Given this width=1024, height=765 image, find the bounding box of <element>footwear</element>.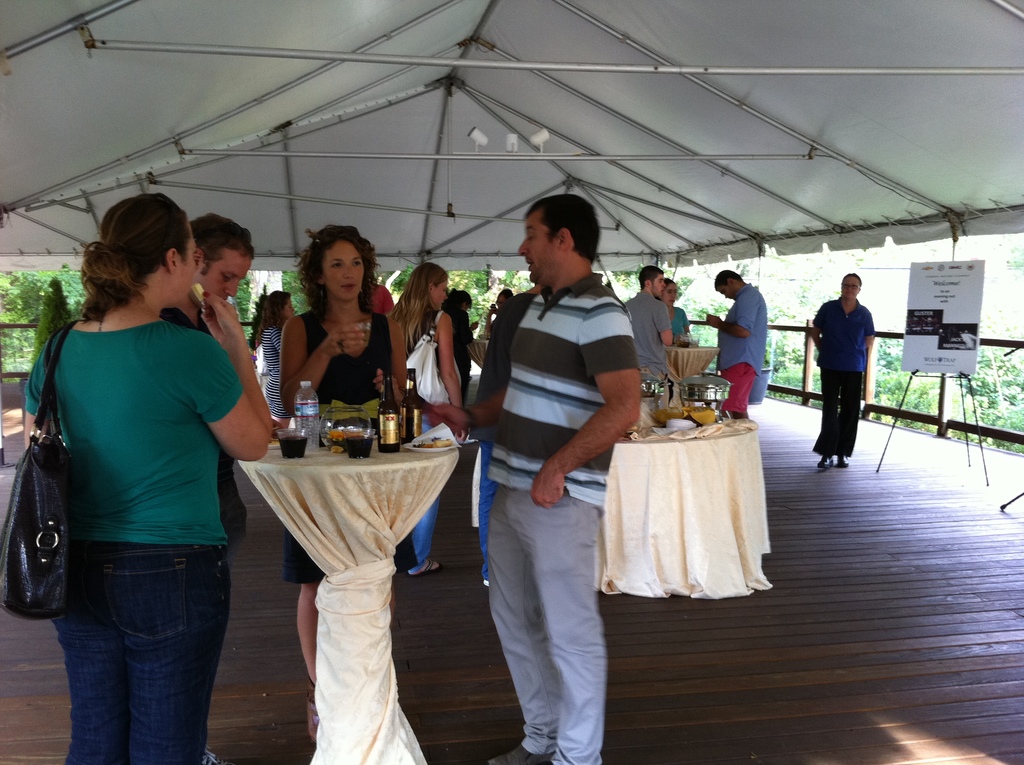
{"left": 205, "top": 745, "right": 226, "bottom": 764}.
